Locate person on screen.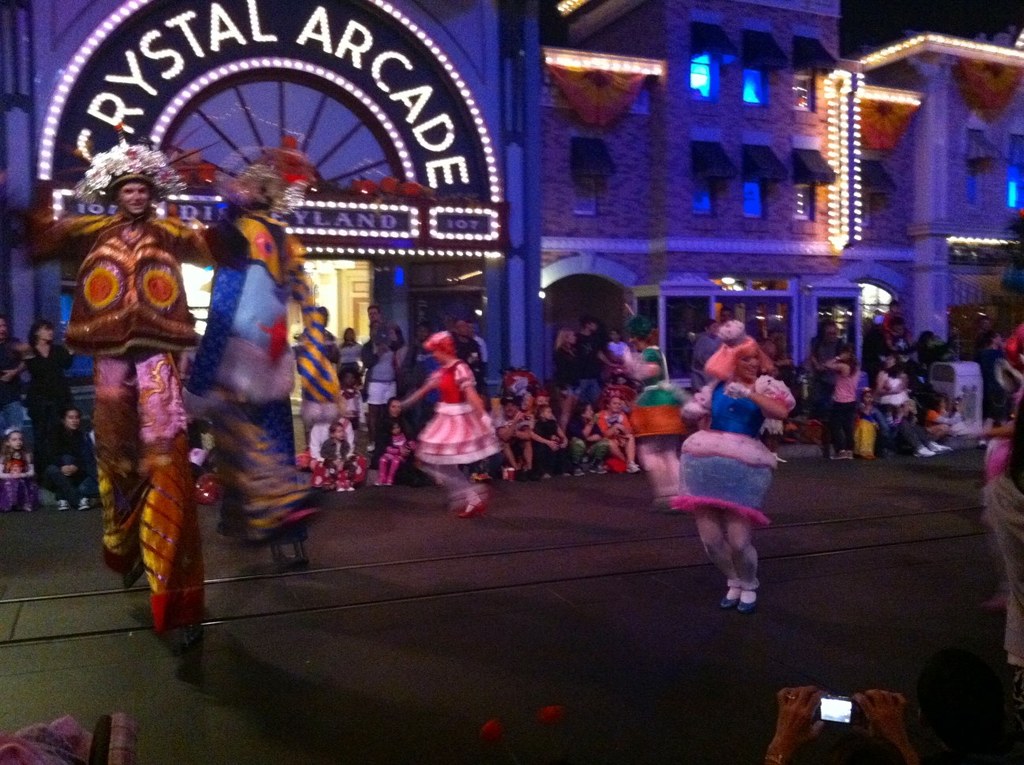
On screen at 0 315 31 430.
